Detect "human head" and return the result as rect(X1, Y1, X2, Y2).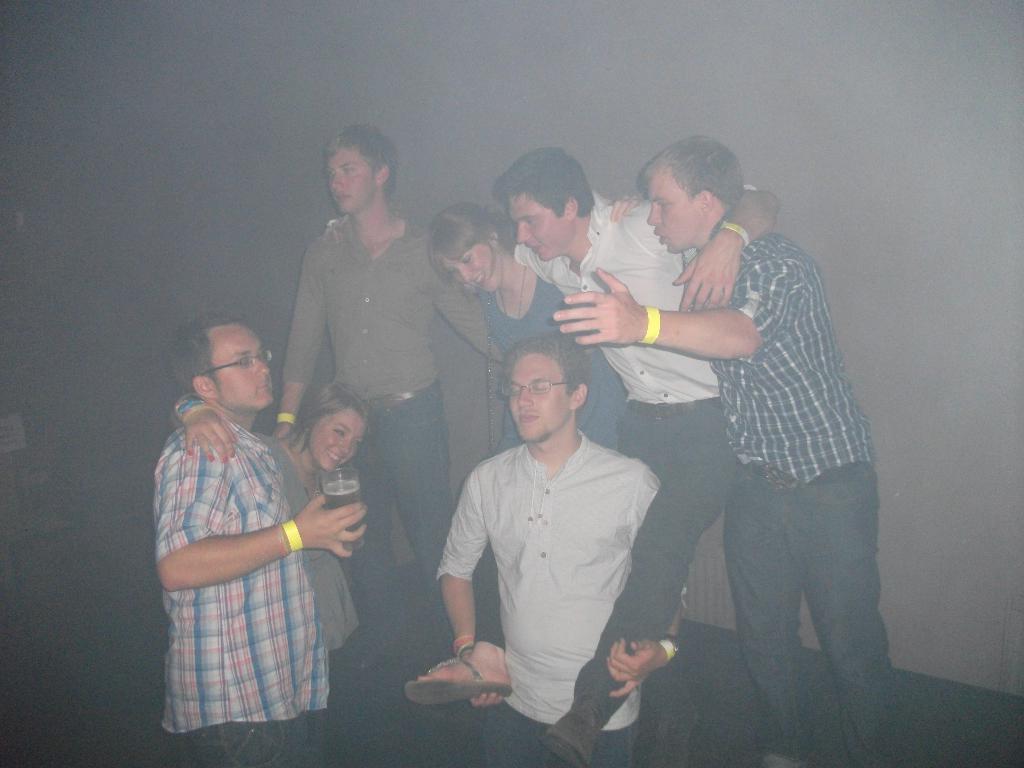
rect(319, 122, 397, 214).
